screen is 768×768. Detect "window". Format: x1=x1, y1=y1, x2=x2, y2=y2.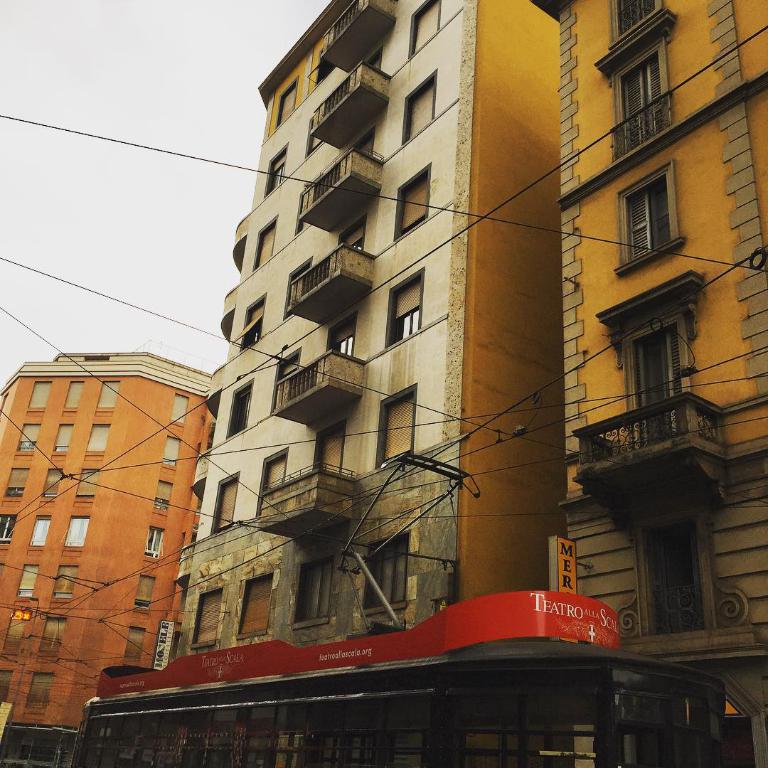
x1=226, y1=379, x2=252, y2=440.
